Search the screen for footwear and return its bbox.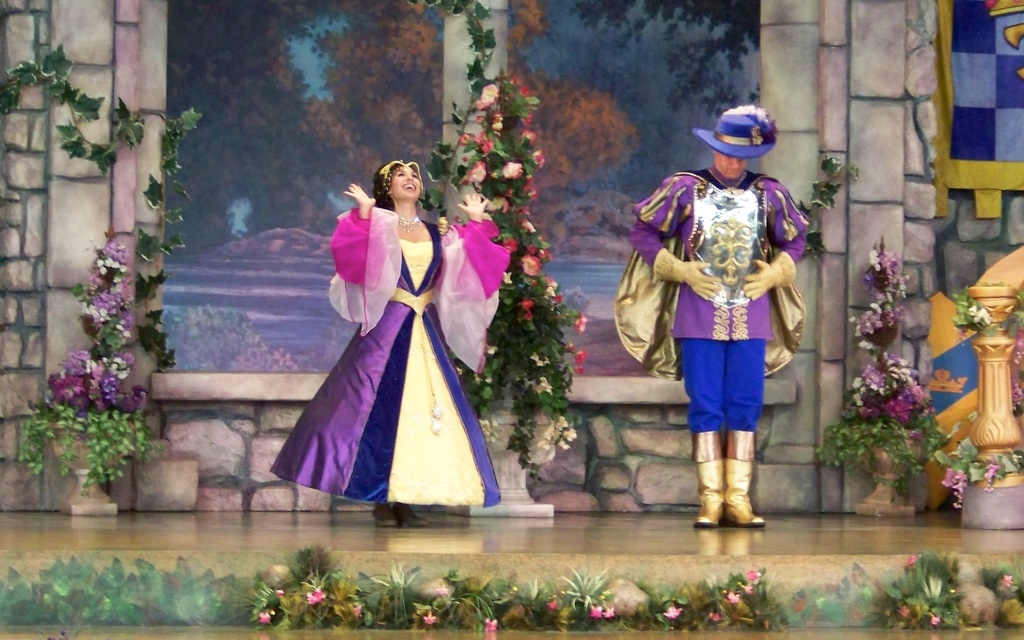
Found: BBox(723, 459, 767, 525).
